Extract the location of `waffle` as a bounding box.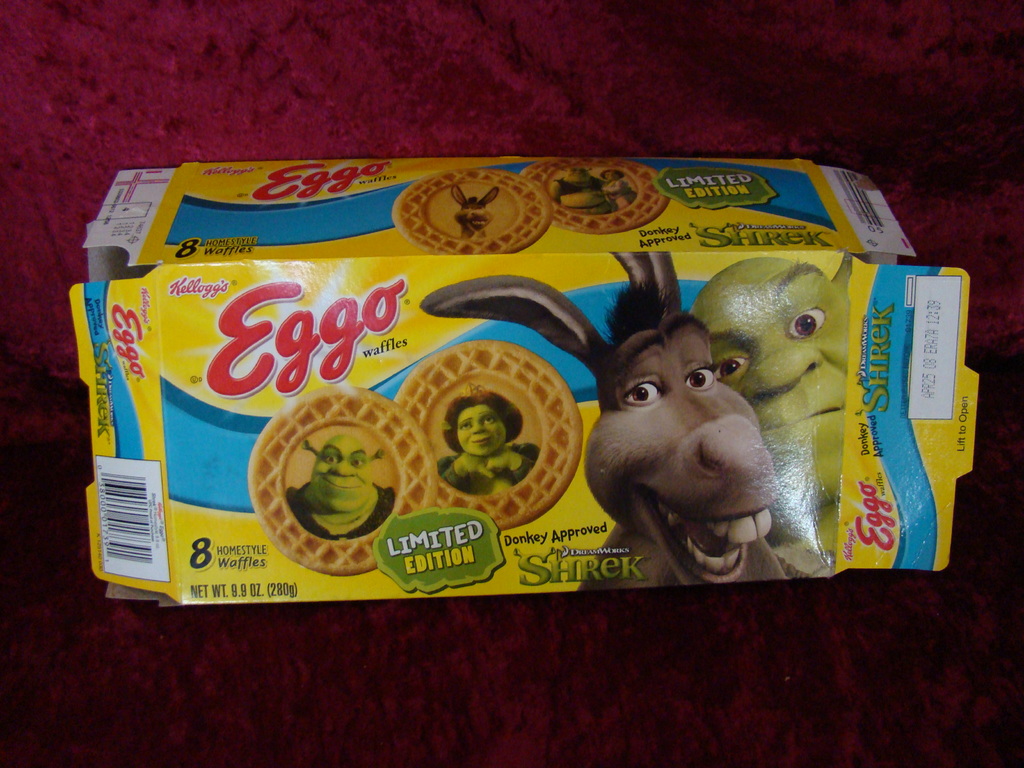
388, 164, 557, 256.
